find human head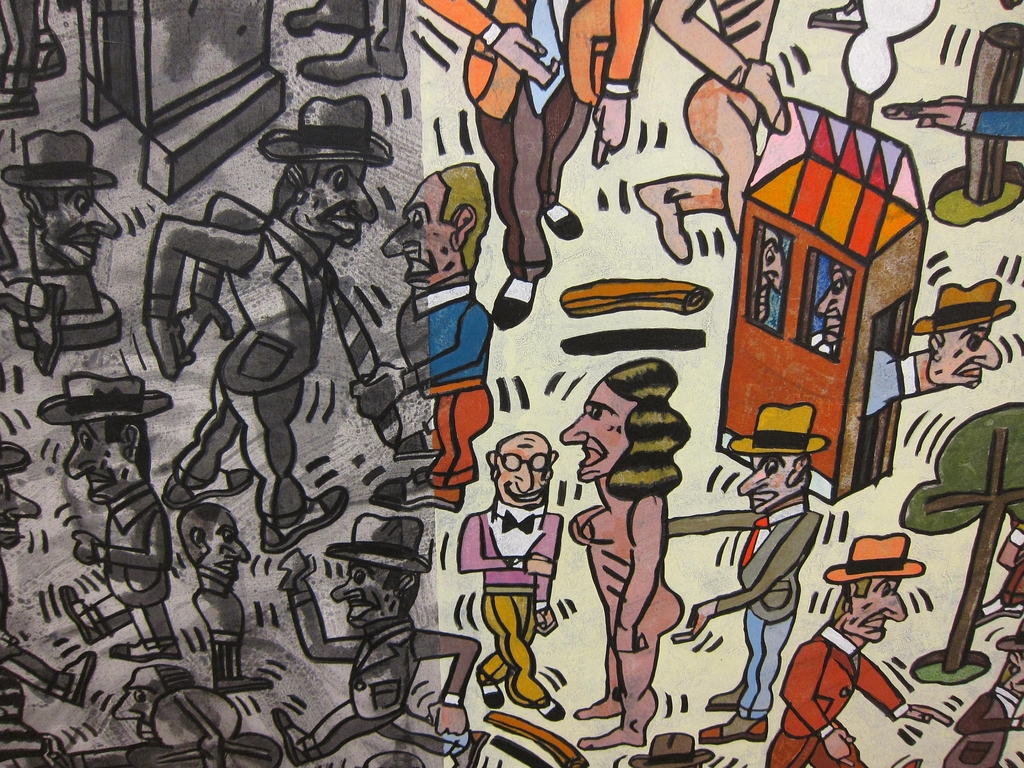
box(995, 621, 1023, 691)
